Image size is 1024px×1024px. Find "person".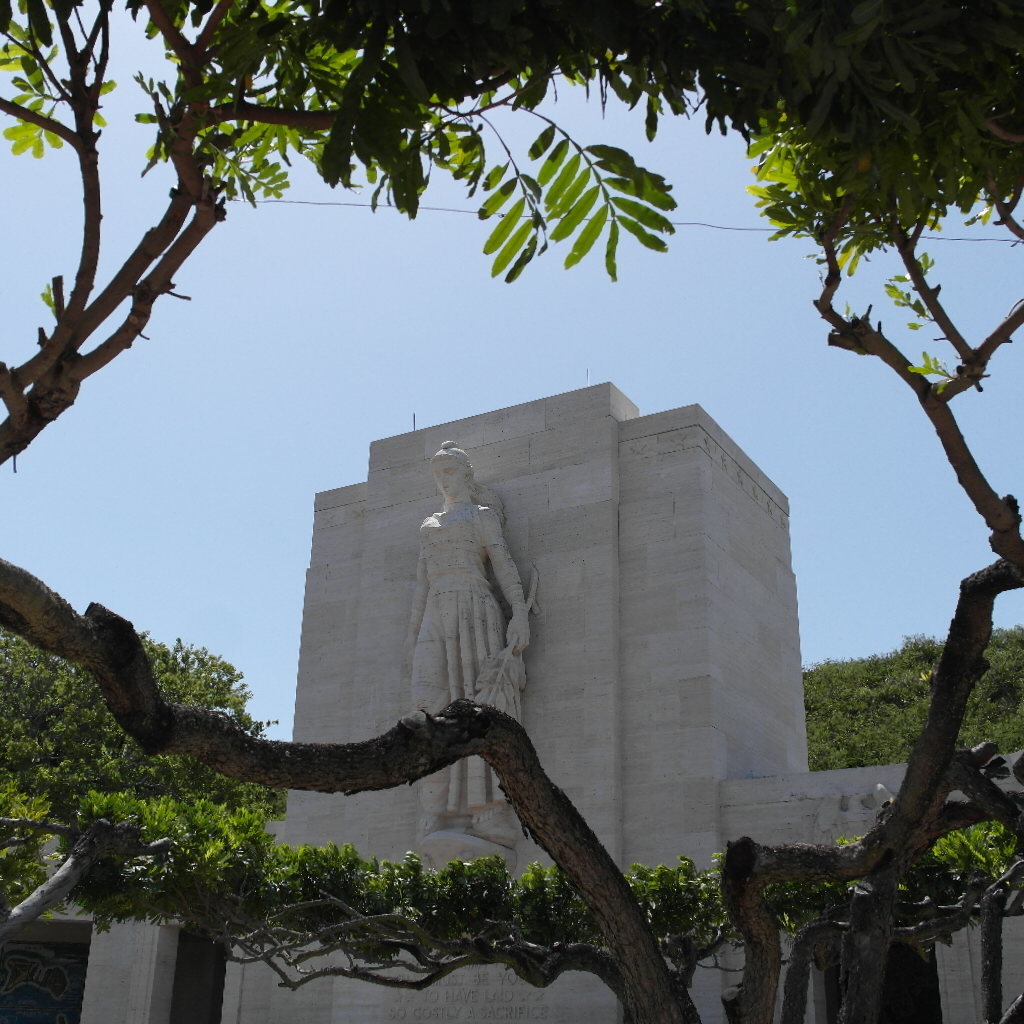
left=401, top=452, right=568, bottom=824.
